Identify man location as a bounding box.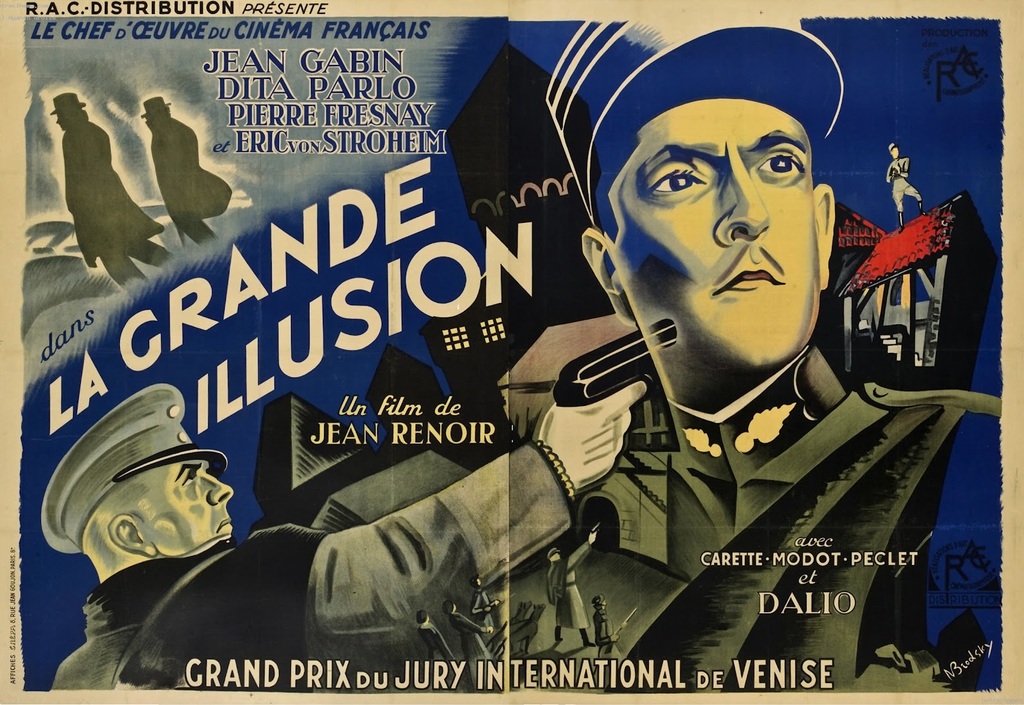
rect(496, 48, 976, 625).
